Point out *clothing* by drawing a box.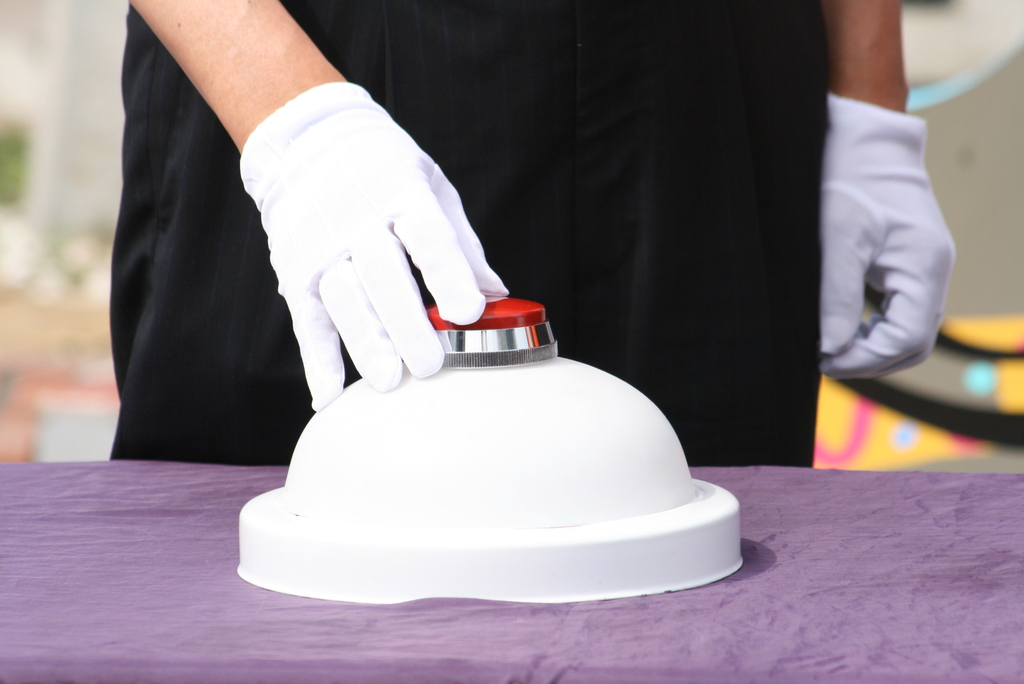
left=108, top=0, right=831, bottom=460.
